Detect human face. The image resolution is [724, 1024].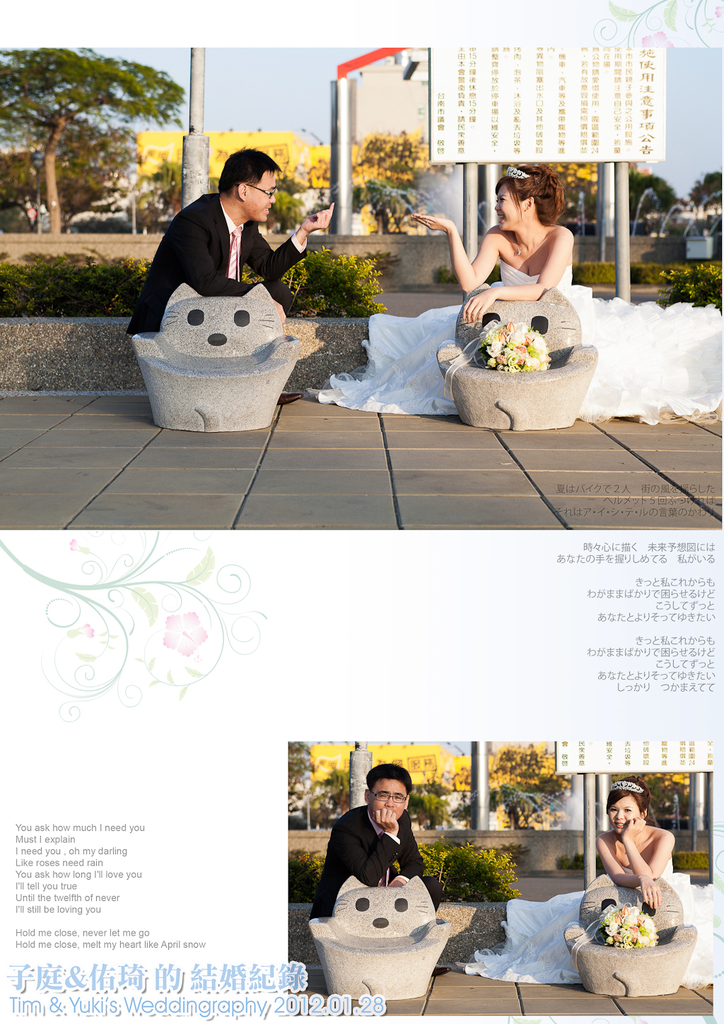
607,792,637,837.
